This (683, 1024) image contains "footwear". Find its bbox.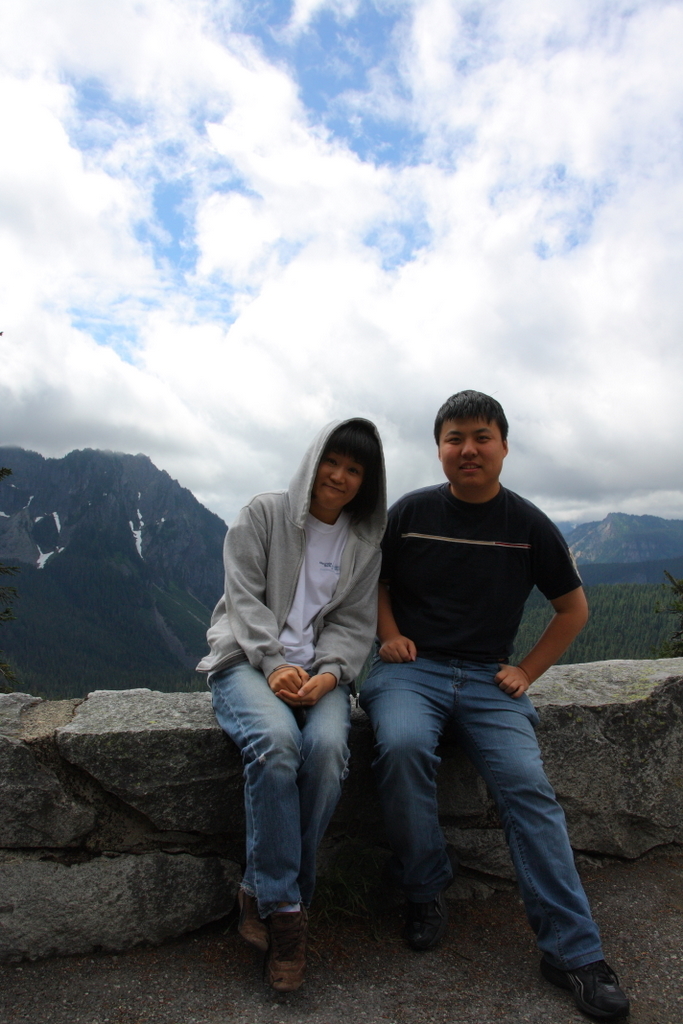
region(232, 890, 269, 959).
